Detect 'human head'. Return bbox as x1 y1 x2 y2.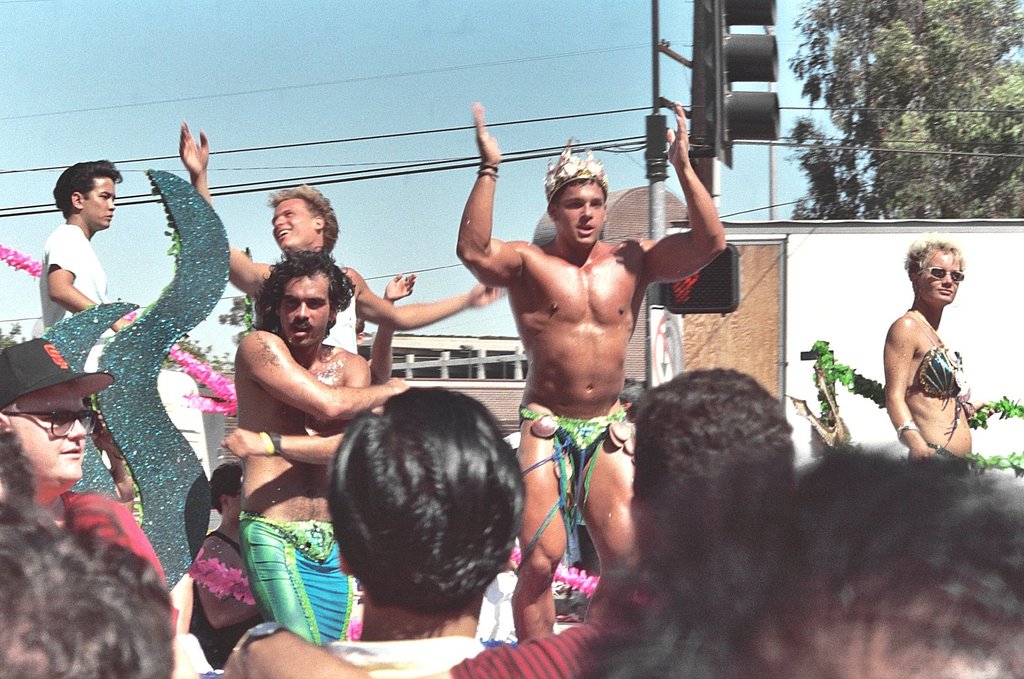
266 182 334 257.
